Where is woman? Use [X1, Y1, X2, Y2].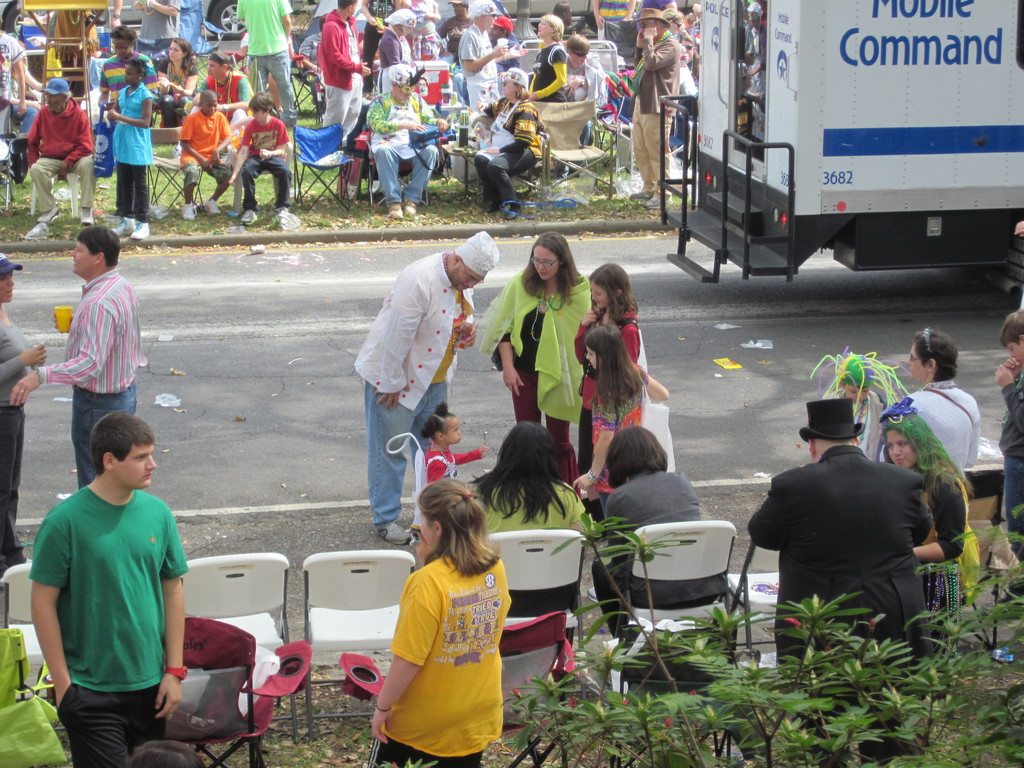
[483, 230, 599, 476].
